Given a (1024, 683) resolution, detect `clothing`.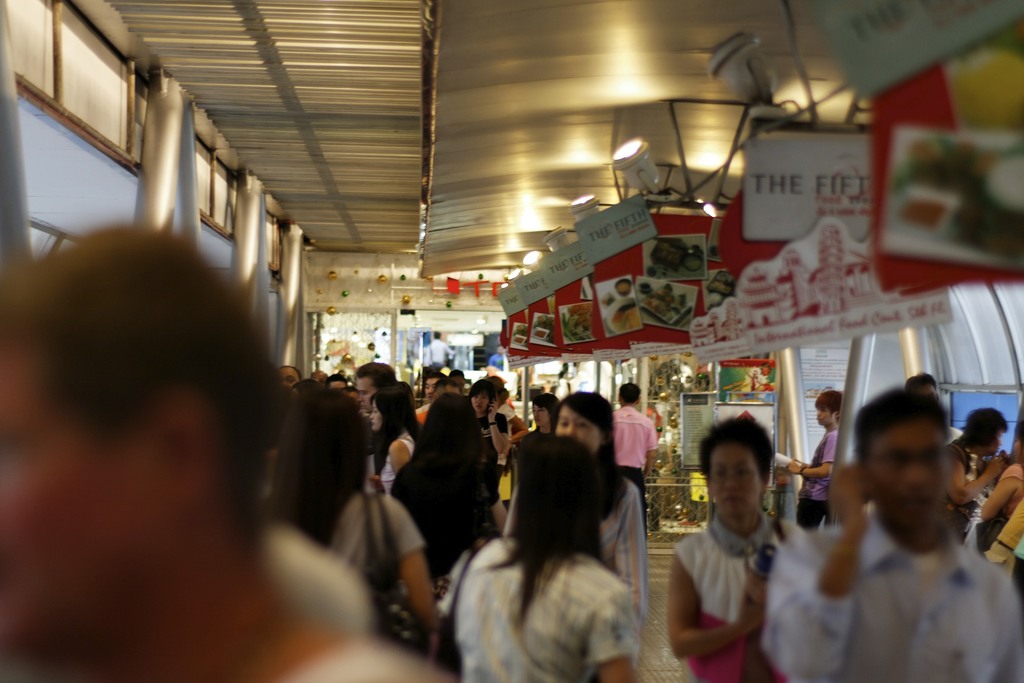
(x1=753, y1=507, x2=1023, y2=682).
